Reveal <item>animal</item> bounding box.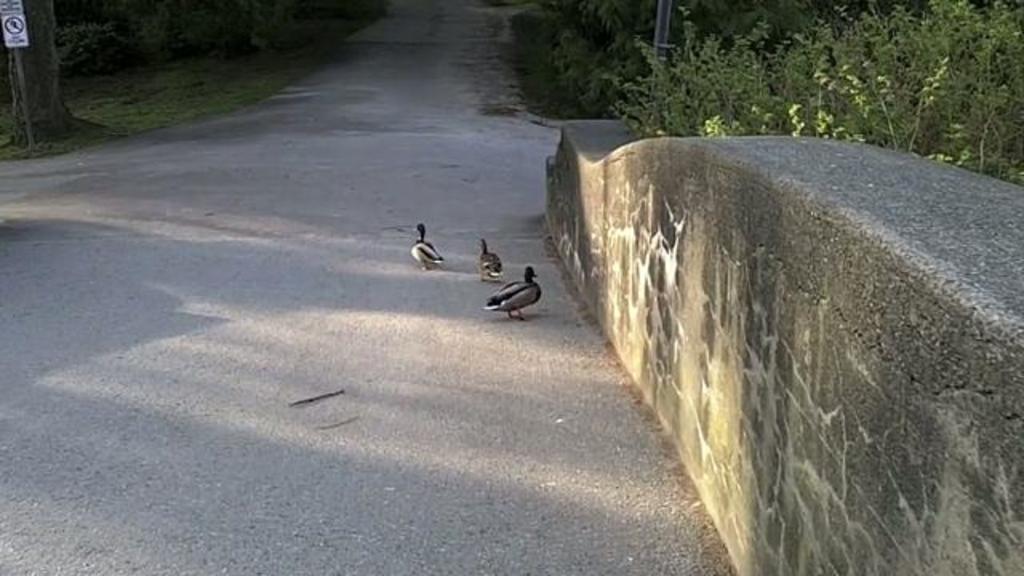
Revealed: {"x1": 411, "y1": 221, "x2": 448, "y2": 270}.
